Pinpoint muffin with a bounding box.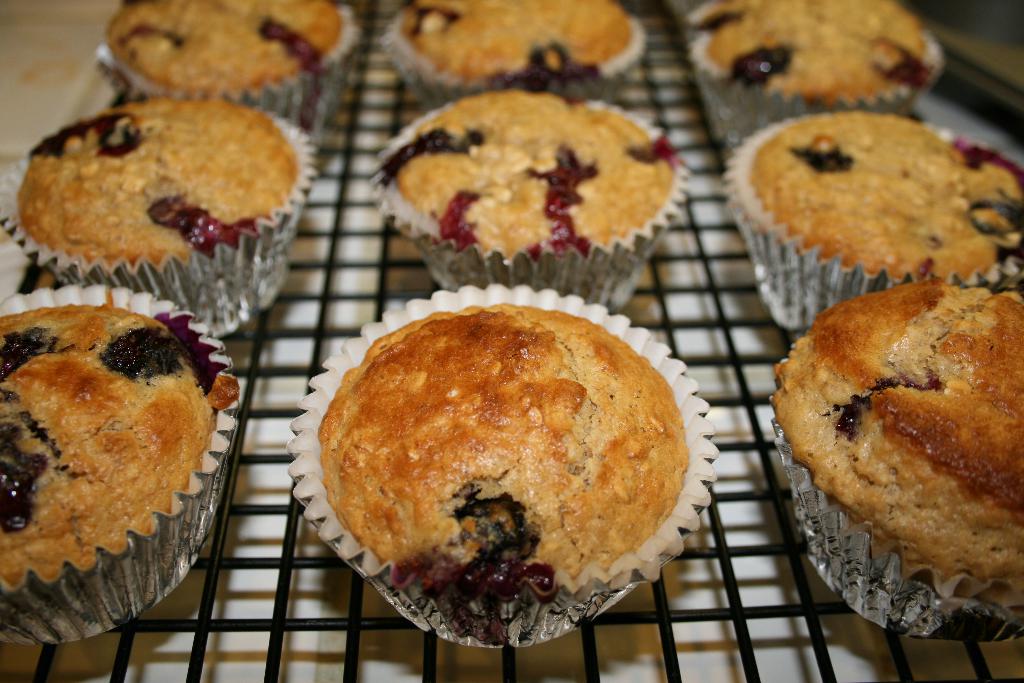
<bbox>723, 110, 1023, 347</bbox>.
